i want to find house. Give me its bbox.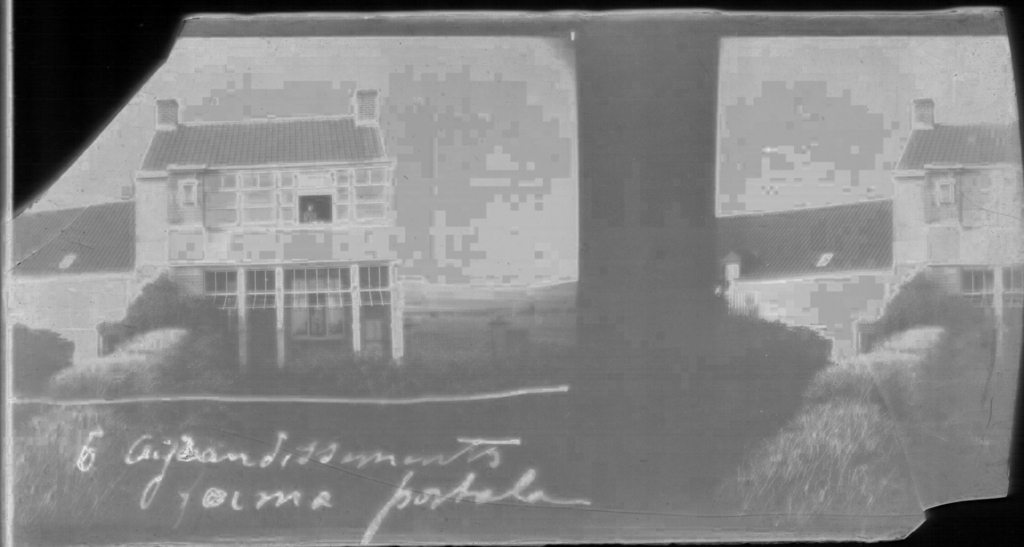
[12, 89, 406, 374].
